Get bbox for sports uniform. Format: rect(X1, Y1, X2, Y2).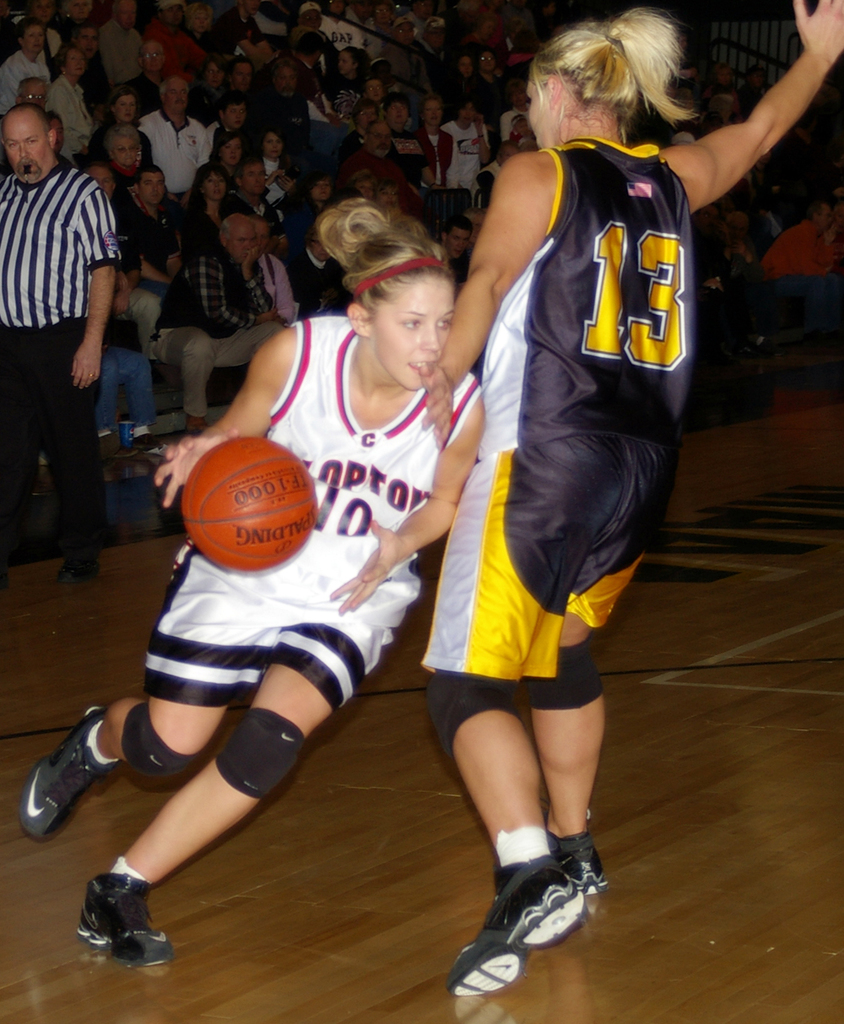
rect(137, 109, 207, 194).
